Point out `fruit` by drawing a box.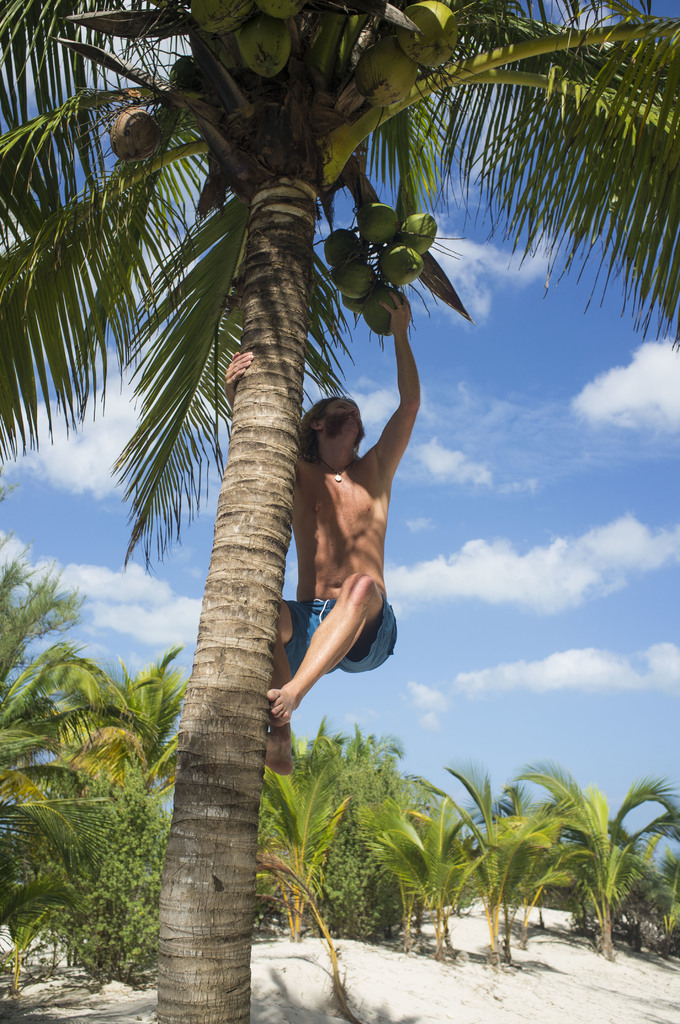
box(355, 33, 418, 108).
